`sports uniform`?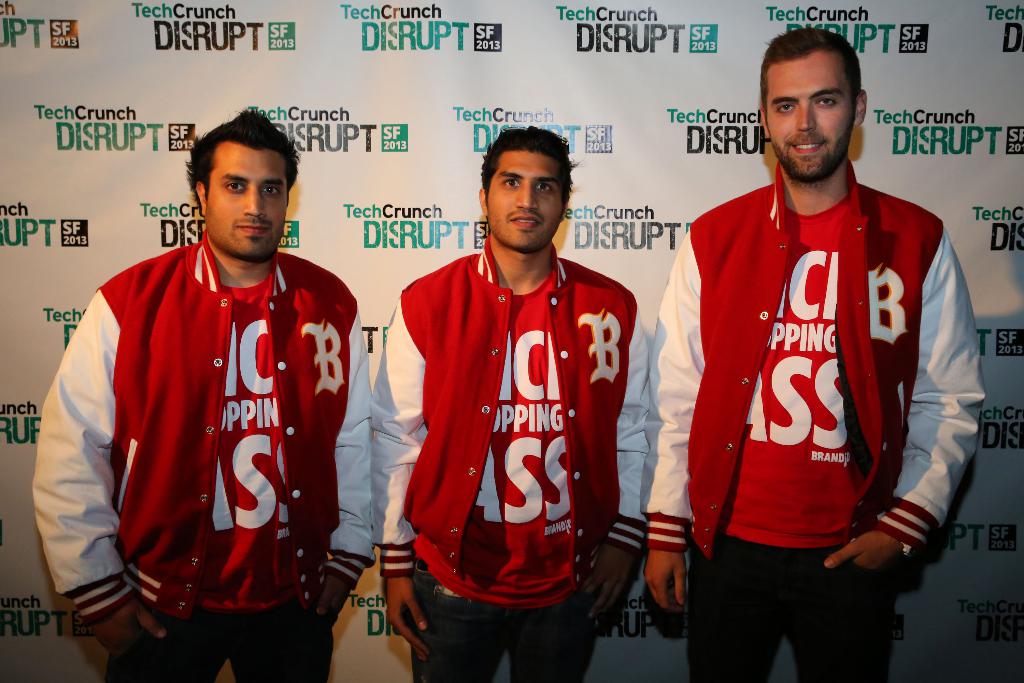
l=651, t=154, r=998, b=682
